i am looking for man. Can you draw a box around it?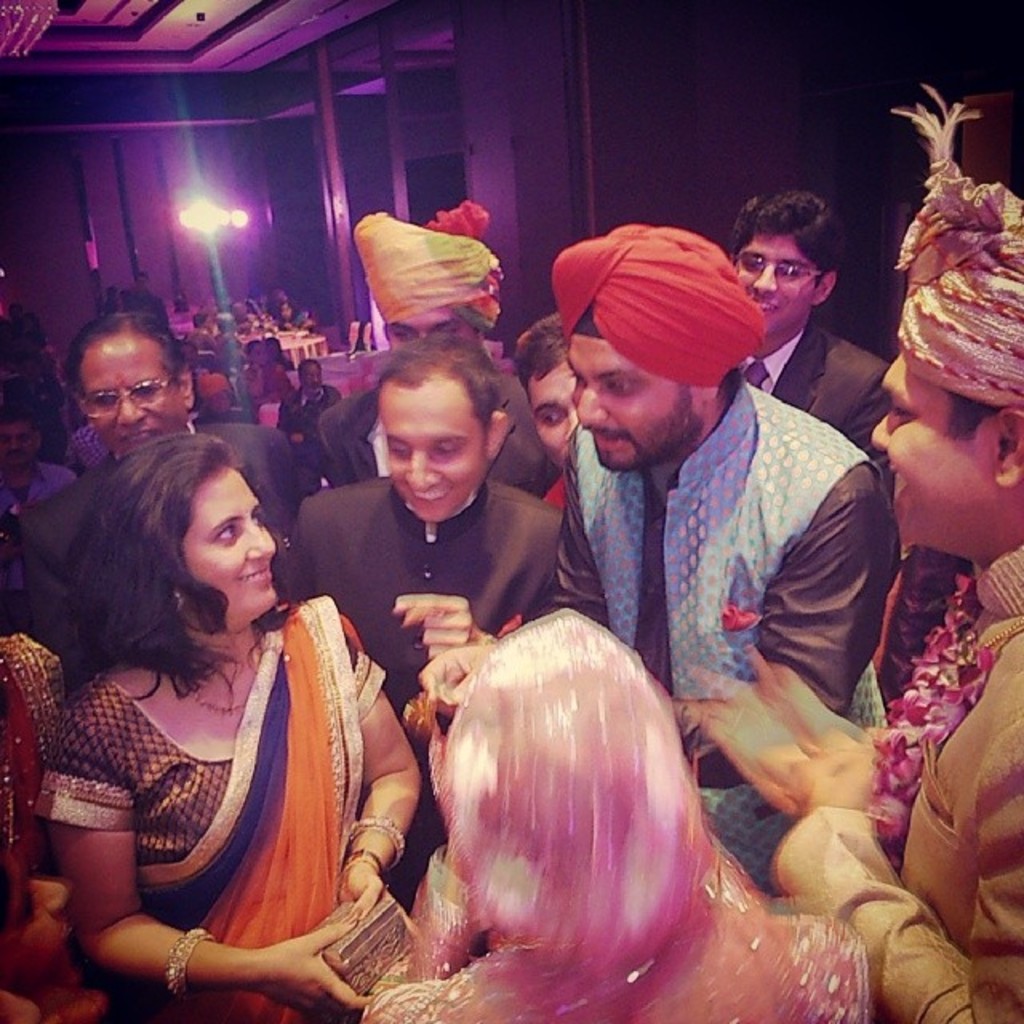
Sure, the bounding box is l=194, t=371, r=251, b=426.
